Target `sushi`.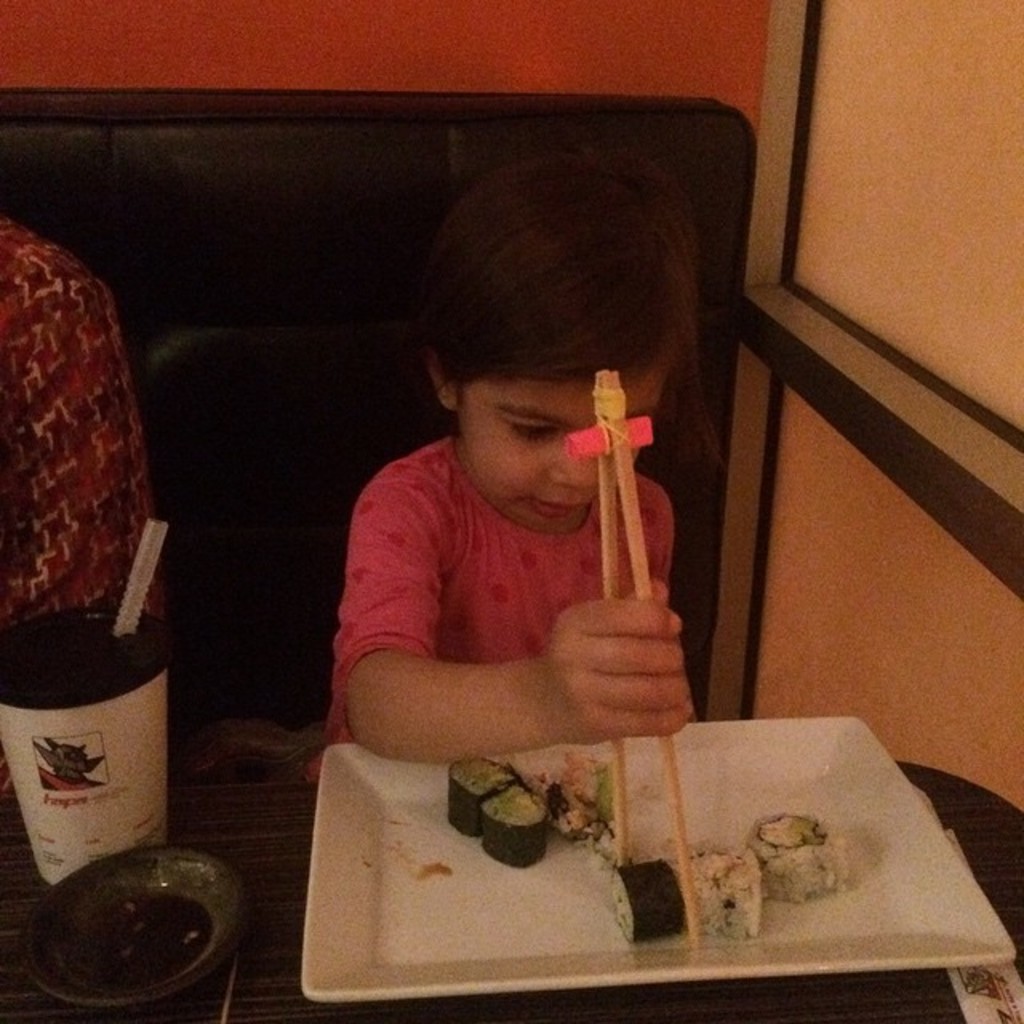
Target region: box=[445, 754, 520, 853].
